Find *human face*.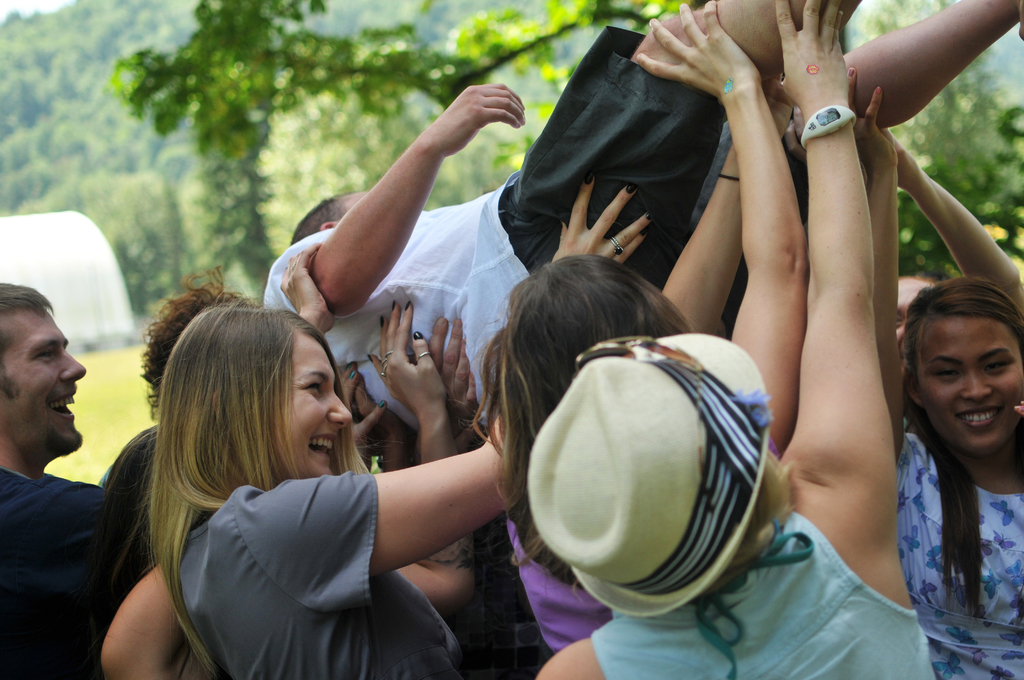
bbox(9, 309, 86, 450).
